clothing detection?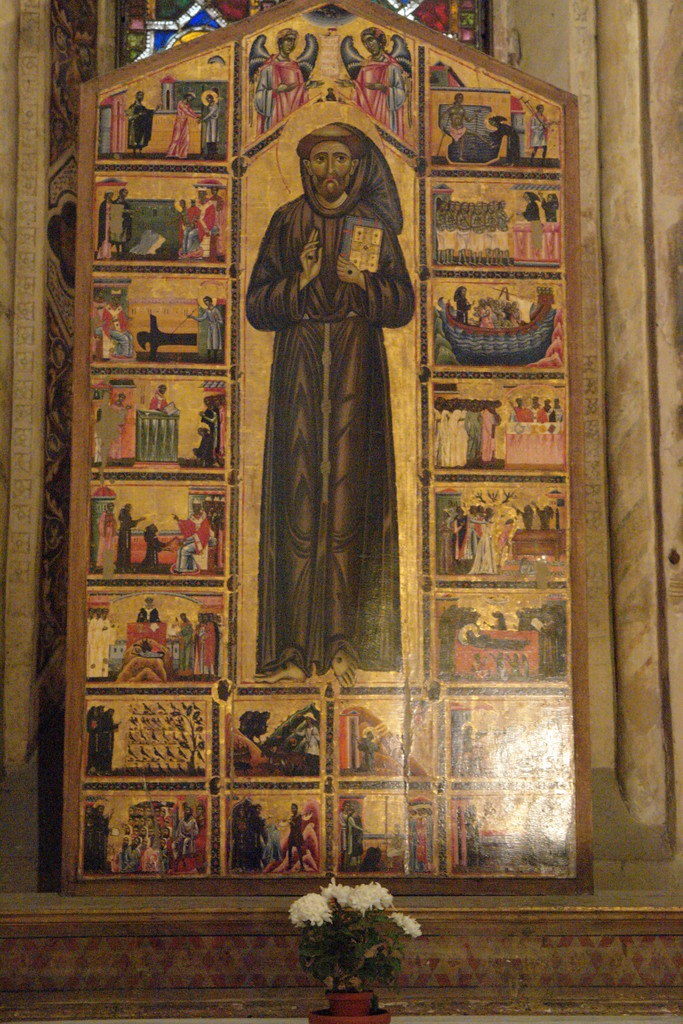
crop(193, 430, 213, 458)
